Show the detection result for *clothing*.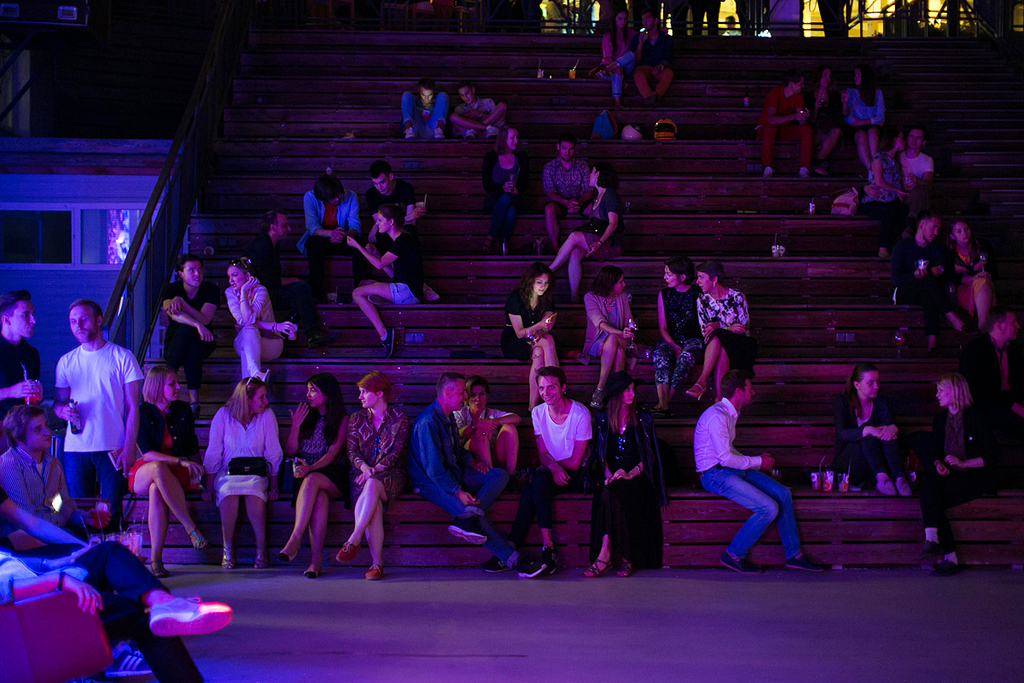
340:405:410:501.
